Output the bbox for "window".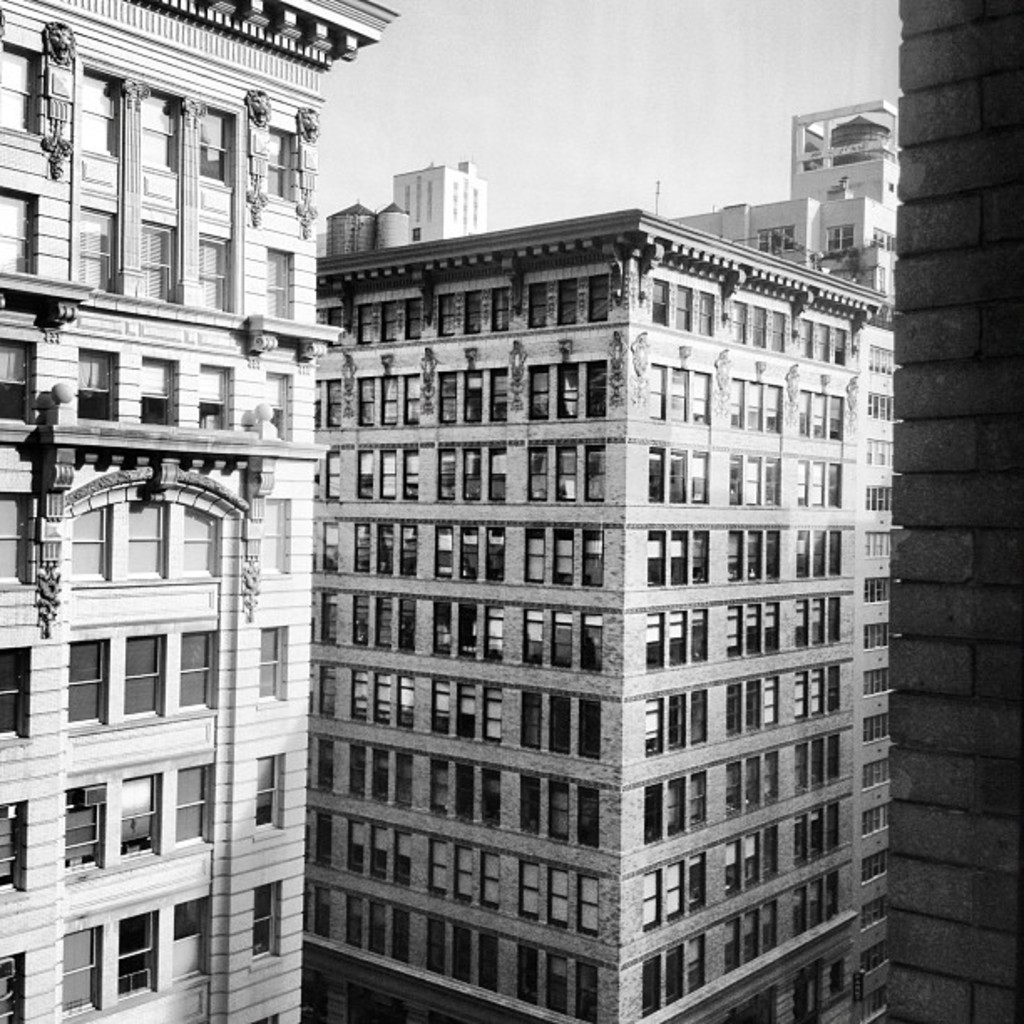
<region>402, 592, 410, 653</region>.
